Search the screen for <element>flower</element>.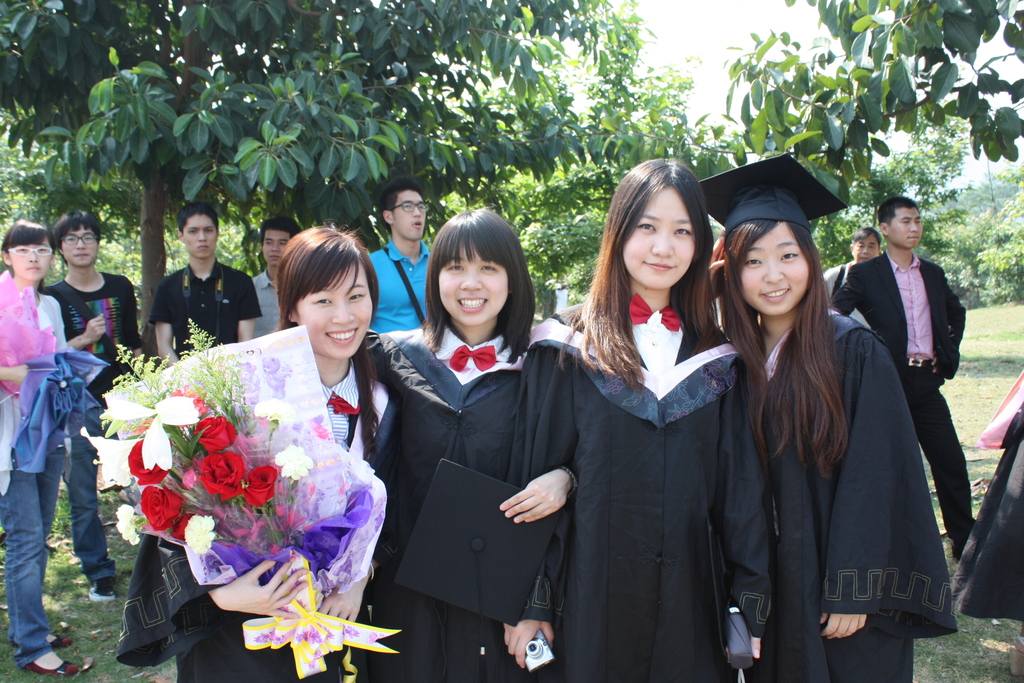
Found at (184, 513, 218, 555).
